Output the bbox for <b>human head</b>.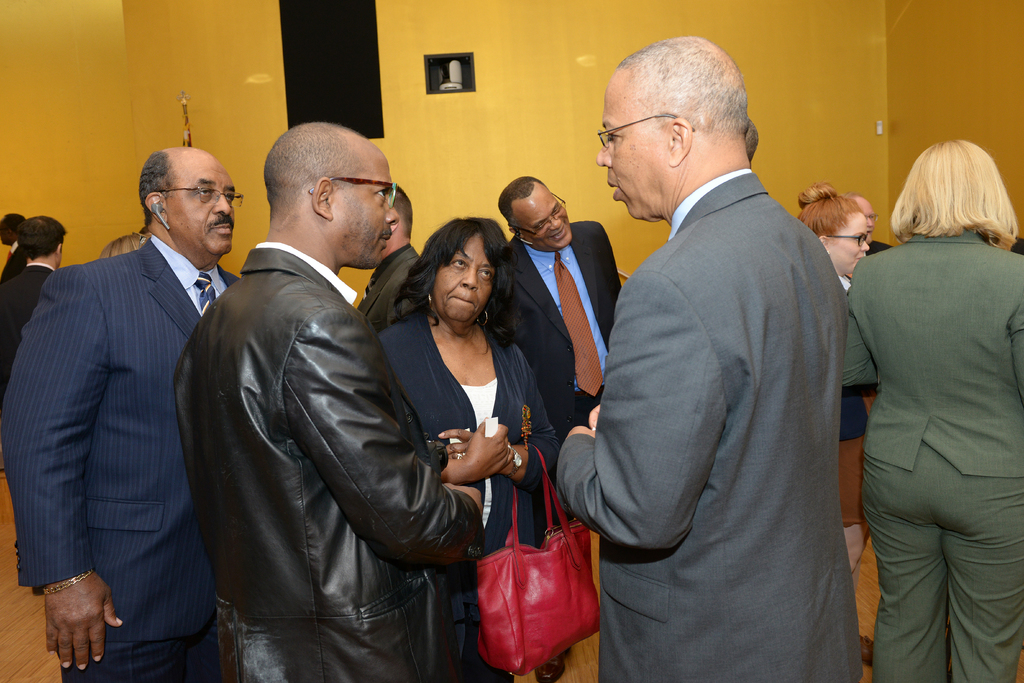
pyautogui.locateOnScreen(264, 120, 400, 269).
